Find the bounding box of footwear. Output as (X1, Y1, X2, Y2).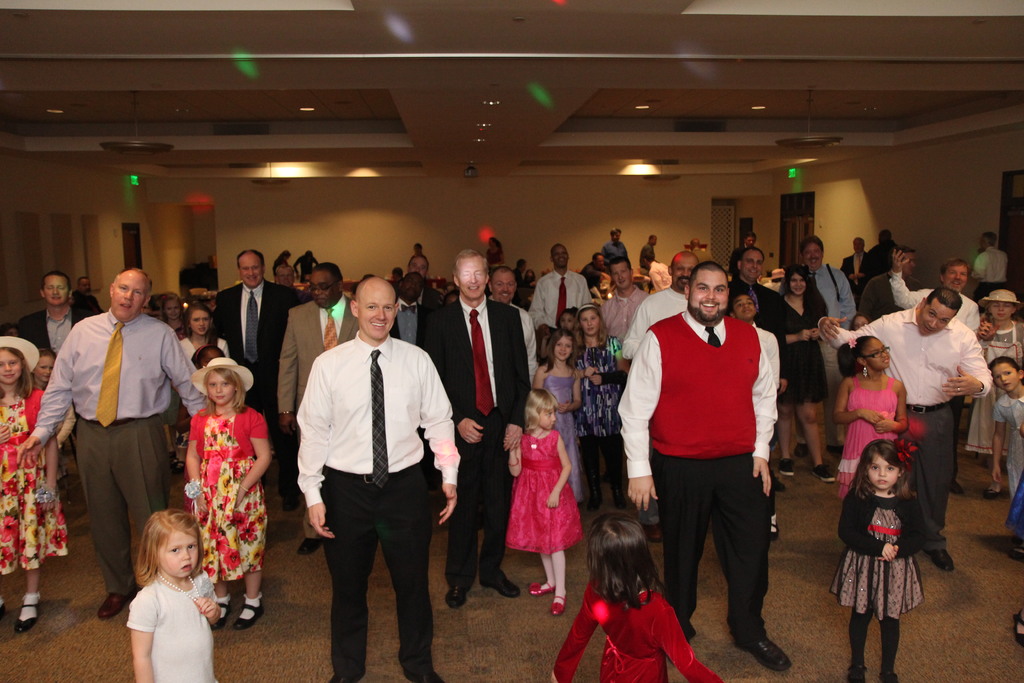
(12, 597, 42, 634).
